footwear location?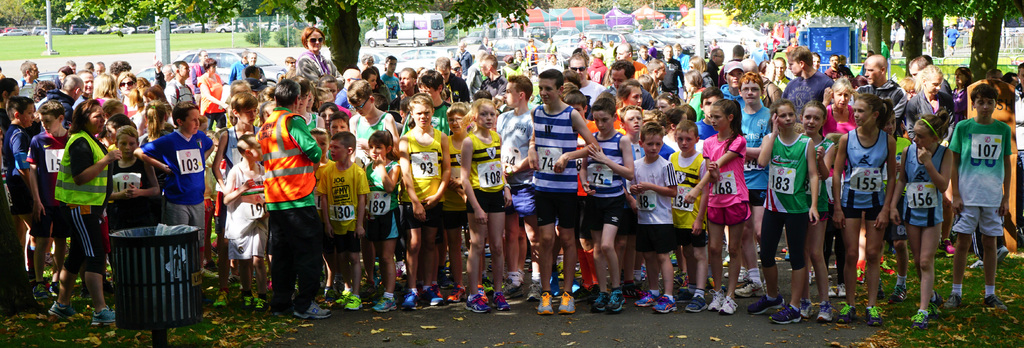
detection(581, 292, 605, 312)
